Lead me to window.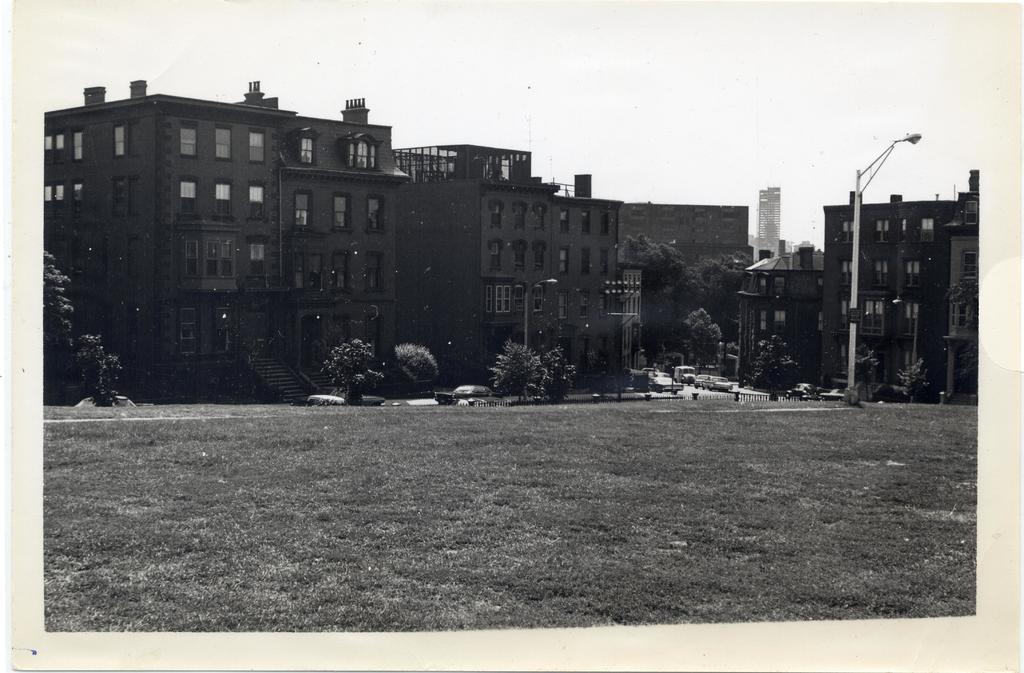
Lead to <region>55, 182, 64, 219</region>.
